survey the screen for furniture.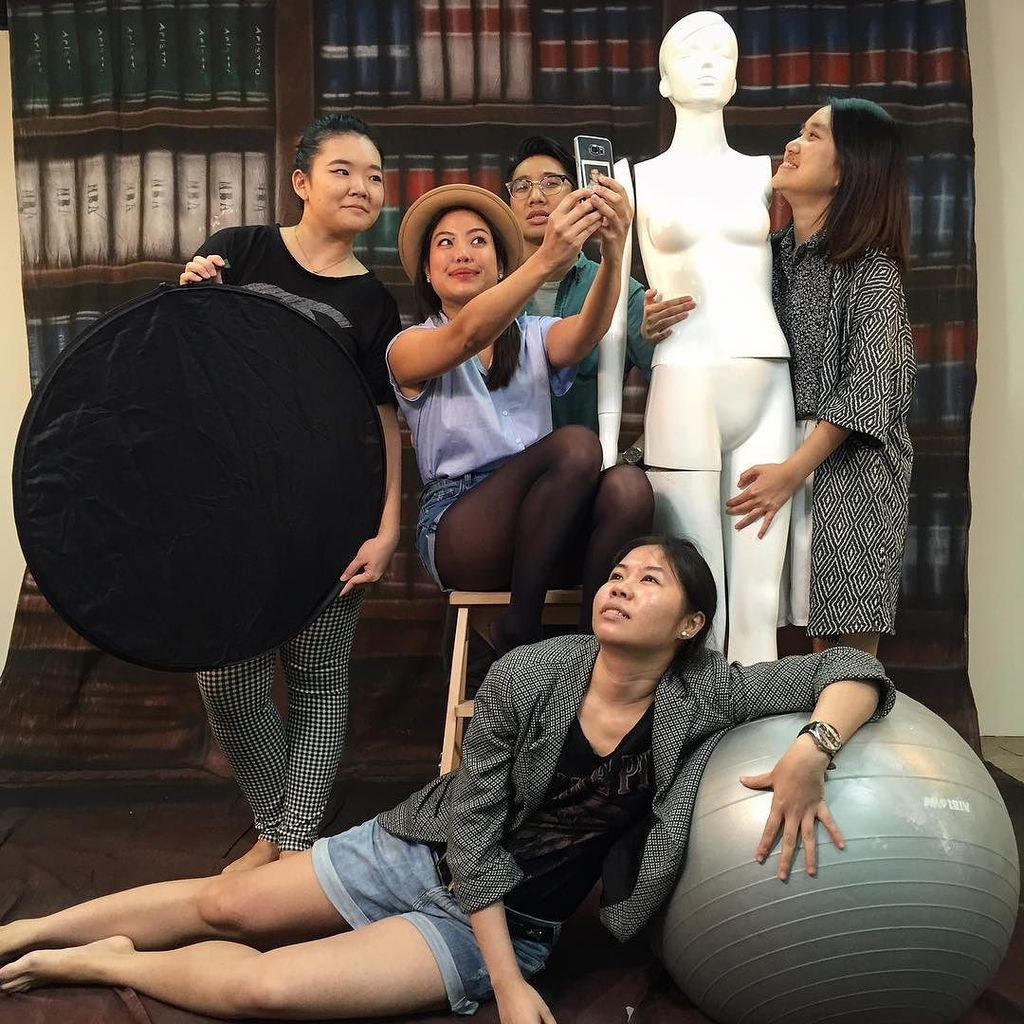
Survey found: pyautogui.locateOnScreen(437, 581, 586, 777).
